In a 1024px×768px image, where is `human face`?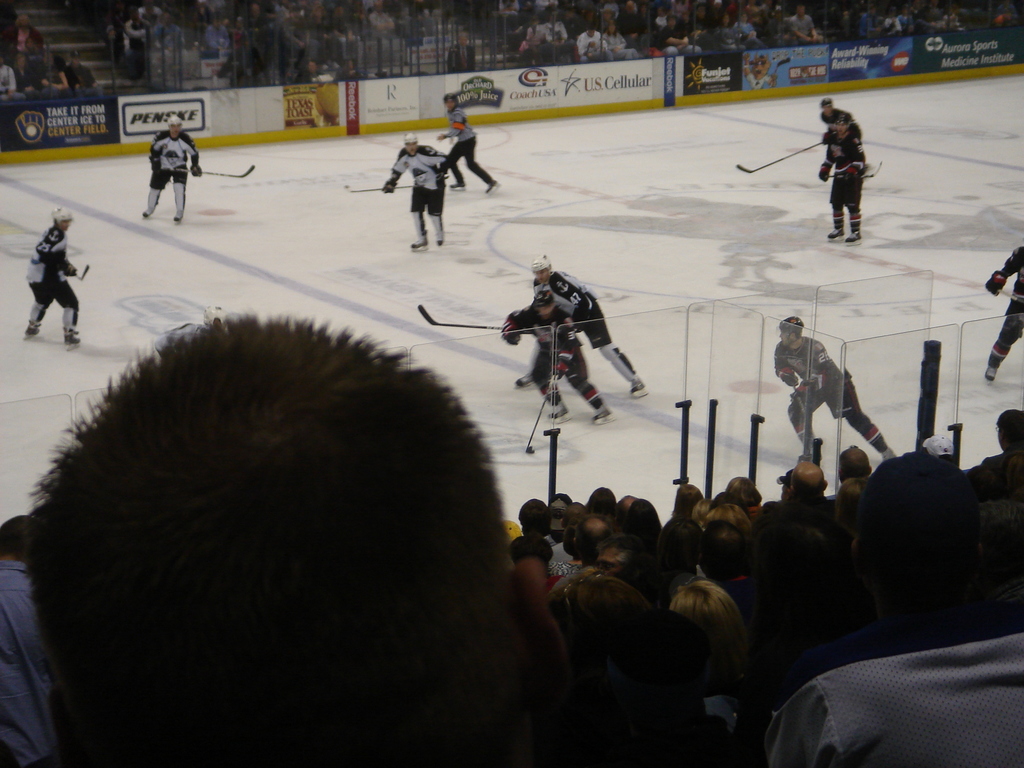
778 330 793 346.
